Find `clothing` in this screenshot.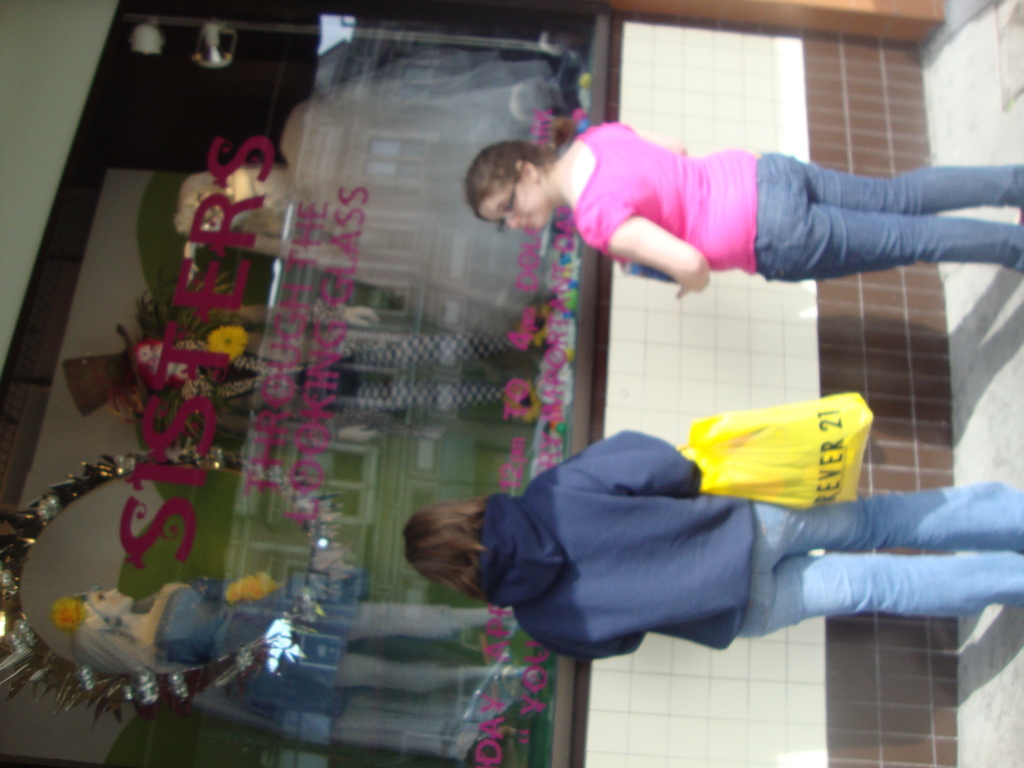
The bounding box for `clothing` is (x1=243, y1=56, x2=557, y2=321).
